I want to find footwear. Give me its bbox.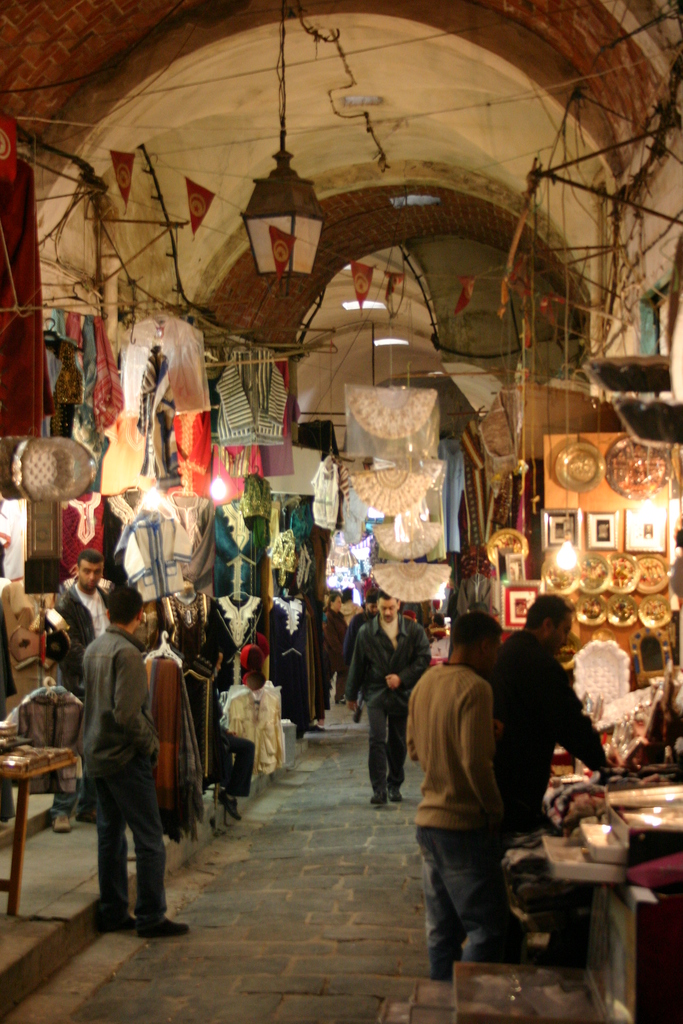
54/810/74/830.
